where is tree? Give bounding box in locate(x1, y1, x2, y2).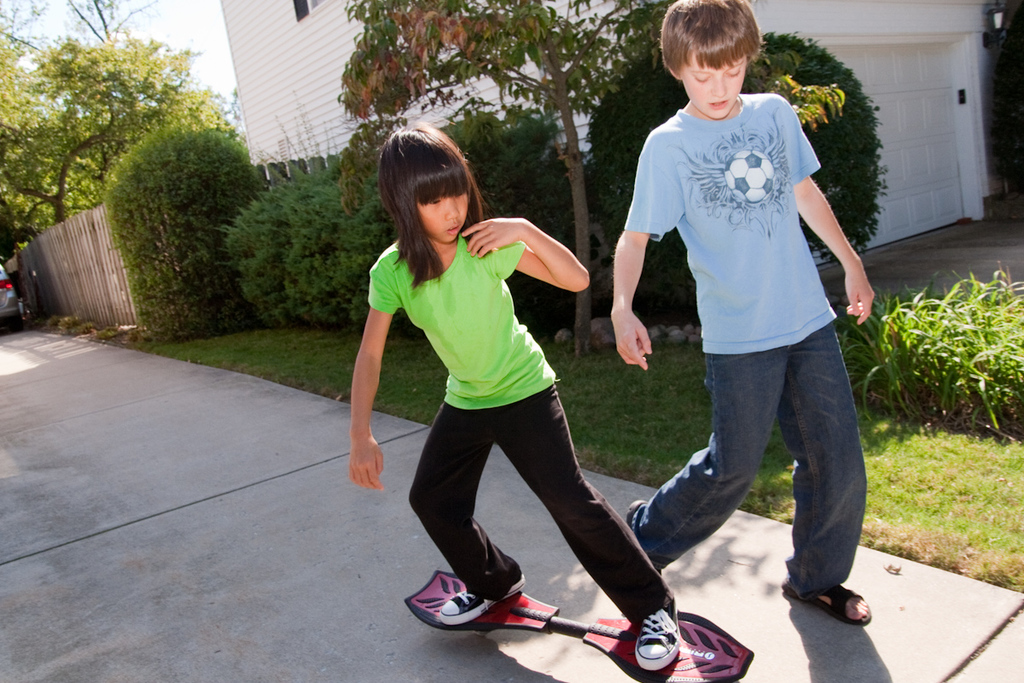
locate(0, 0, 178, 41).
